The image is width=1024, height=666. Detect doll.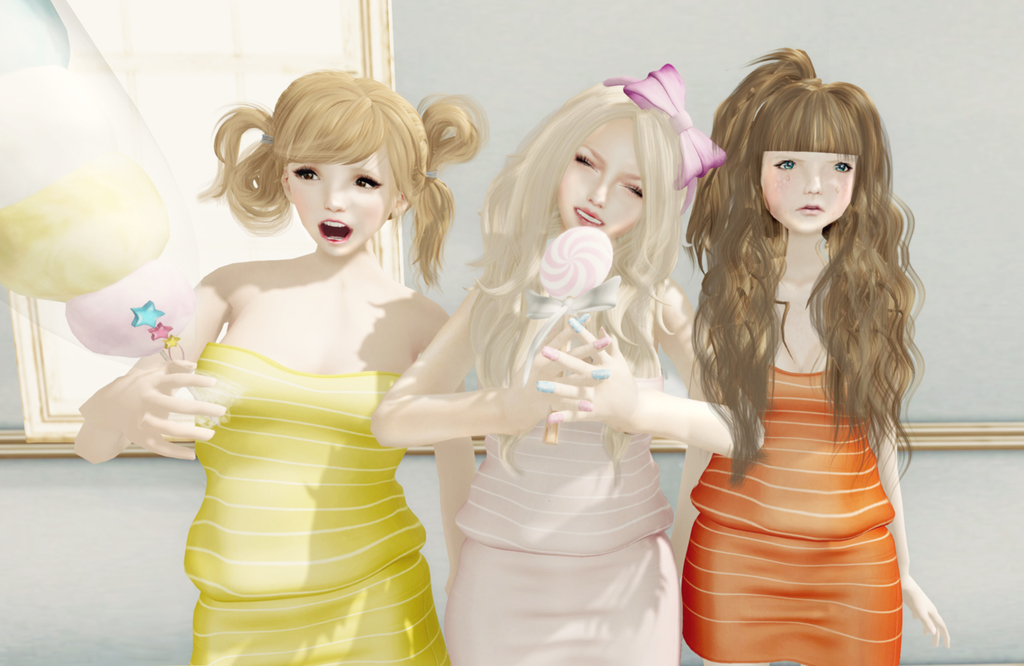
Detection: pyautogui.locateOnScreen(666, 42, 960, 665).
